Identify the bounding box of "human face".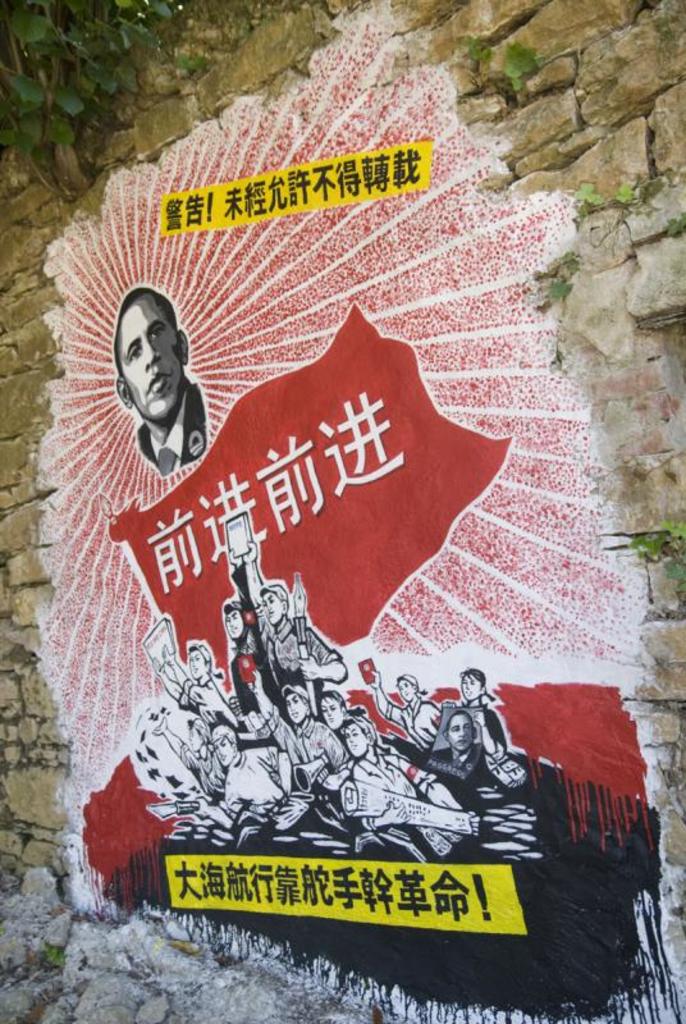
<region>342, 723, 367, 753</region>.
